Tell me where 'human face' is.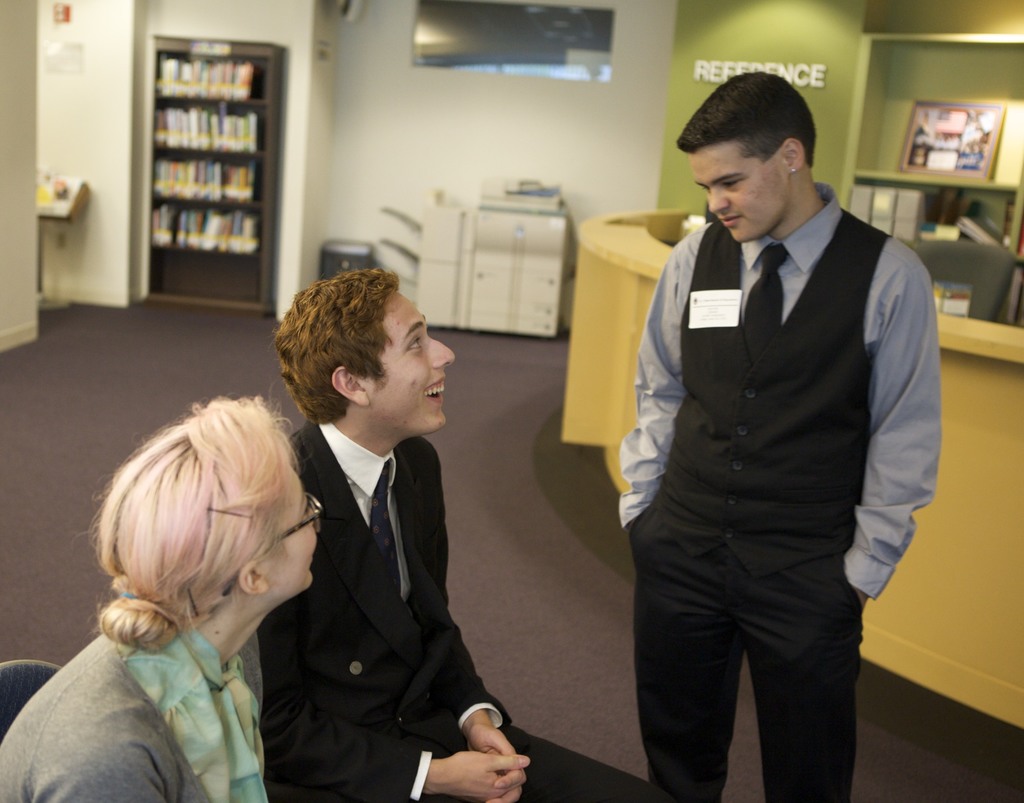
'human face' is at [left=269, top=453, right=314, bottom=587].
